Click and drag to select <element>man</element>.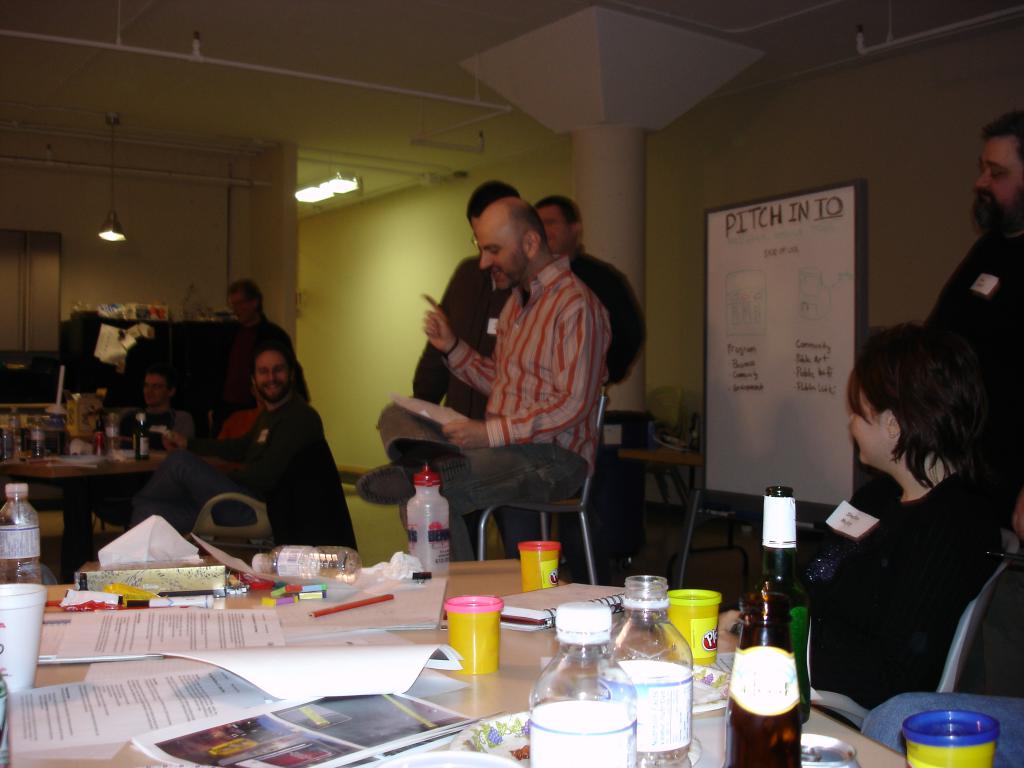
Selection: l=127, t=369, r=198, b=447.
